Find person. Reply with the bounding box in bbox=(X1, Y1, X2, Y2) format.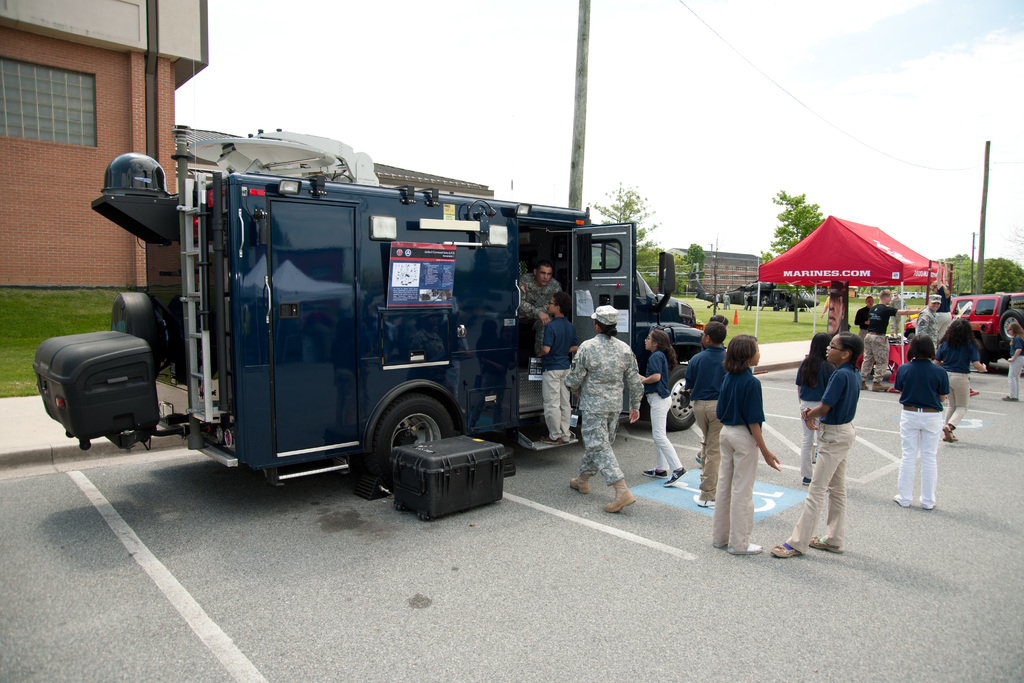
bbox=(637, 331, 688, 486).
